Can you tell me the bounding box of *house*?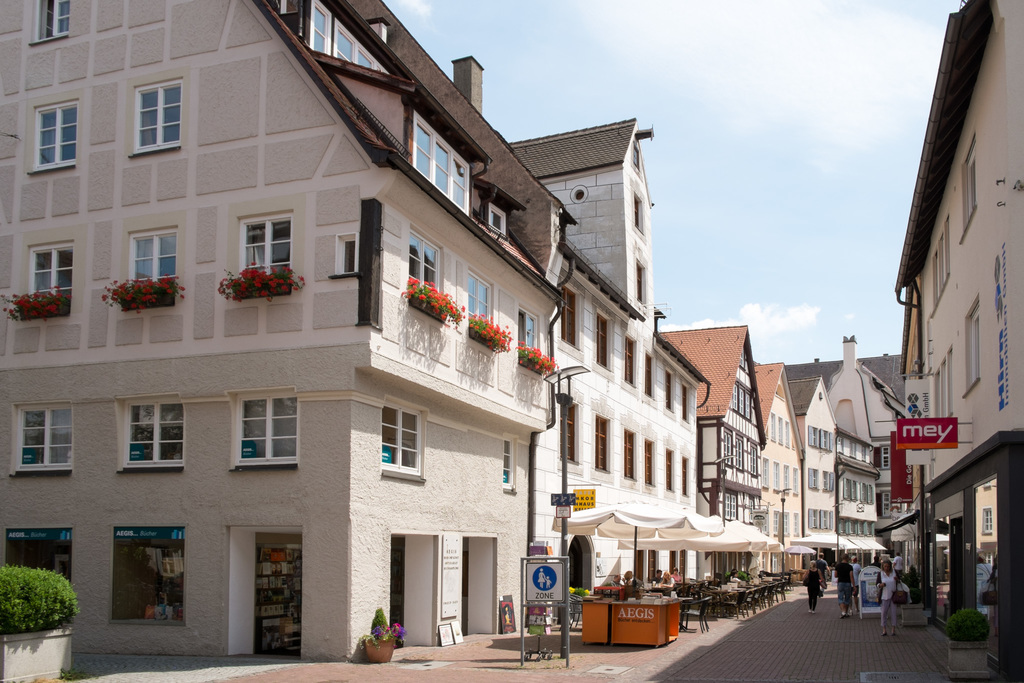
(x1=708, y1=309, x2=776, y2=619).
